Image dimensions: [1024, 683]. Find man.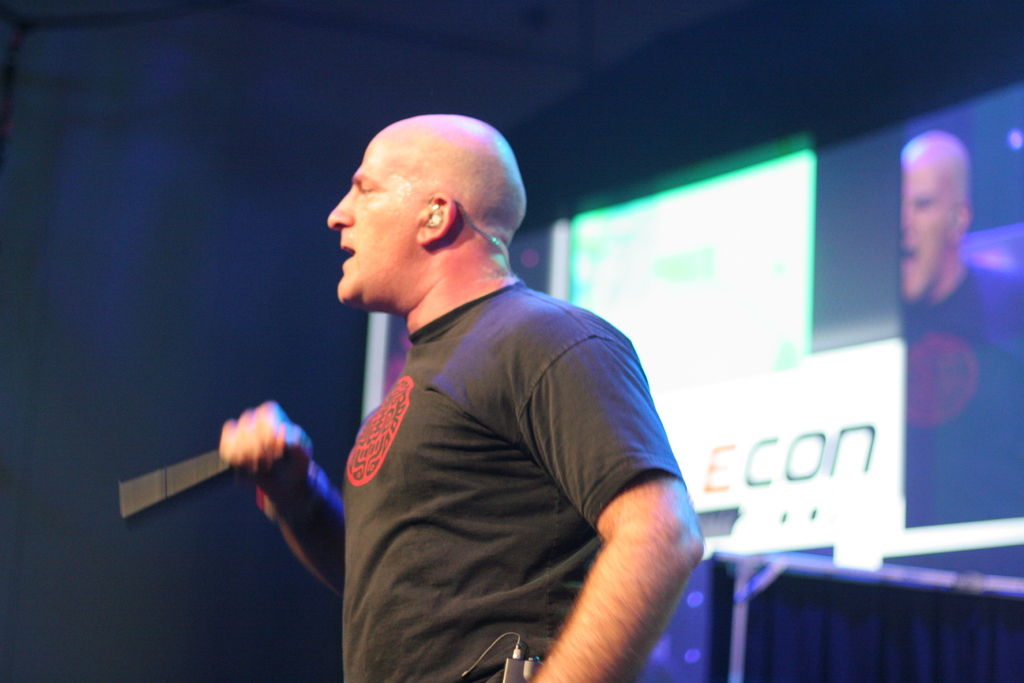
212,109,745,682.
